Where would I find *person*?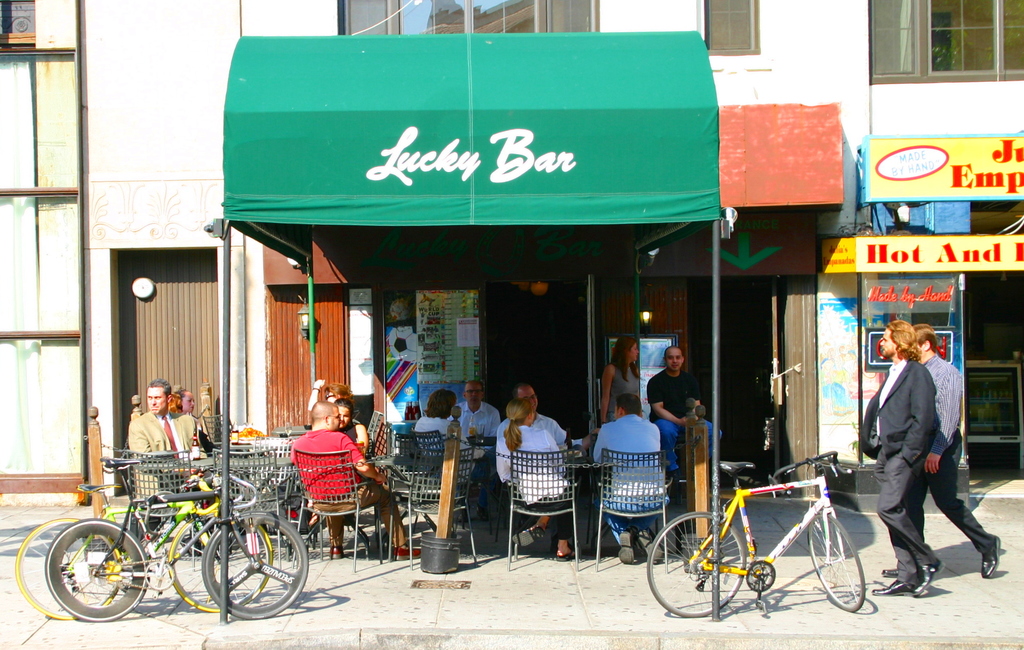
At {"left": 497, "top": 399, "right": 581, "bottom": 564}.
